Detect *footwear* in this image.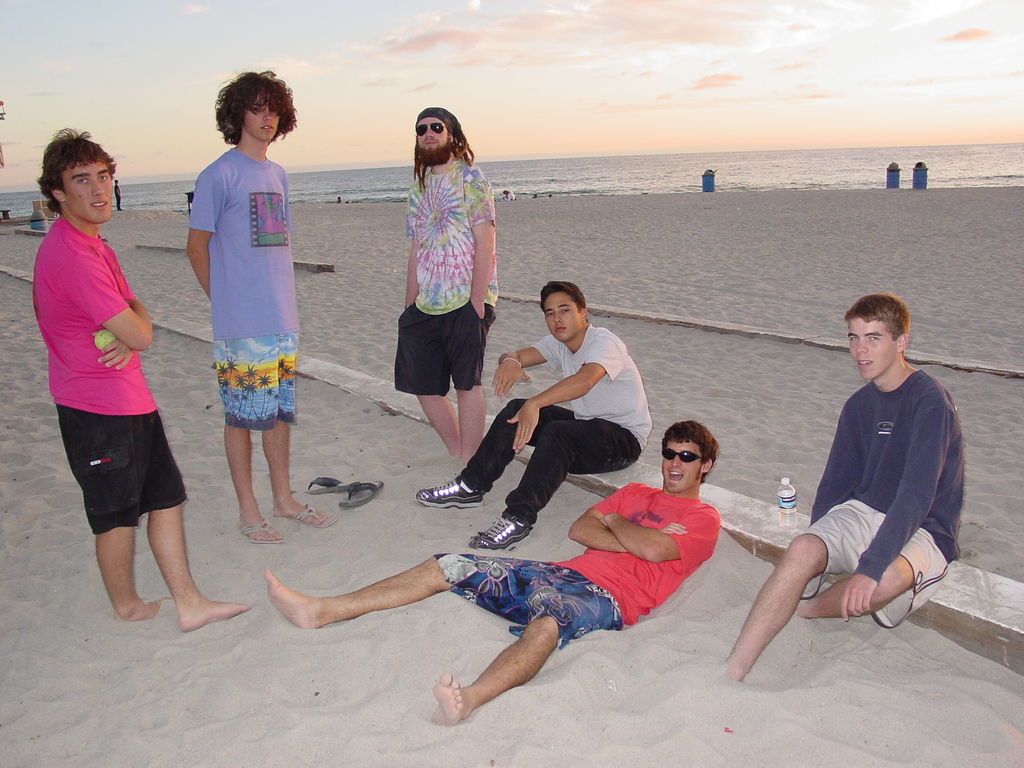
Detection: pyautogui.locateOnScreen(472, 511, 531, 553).
